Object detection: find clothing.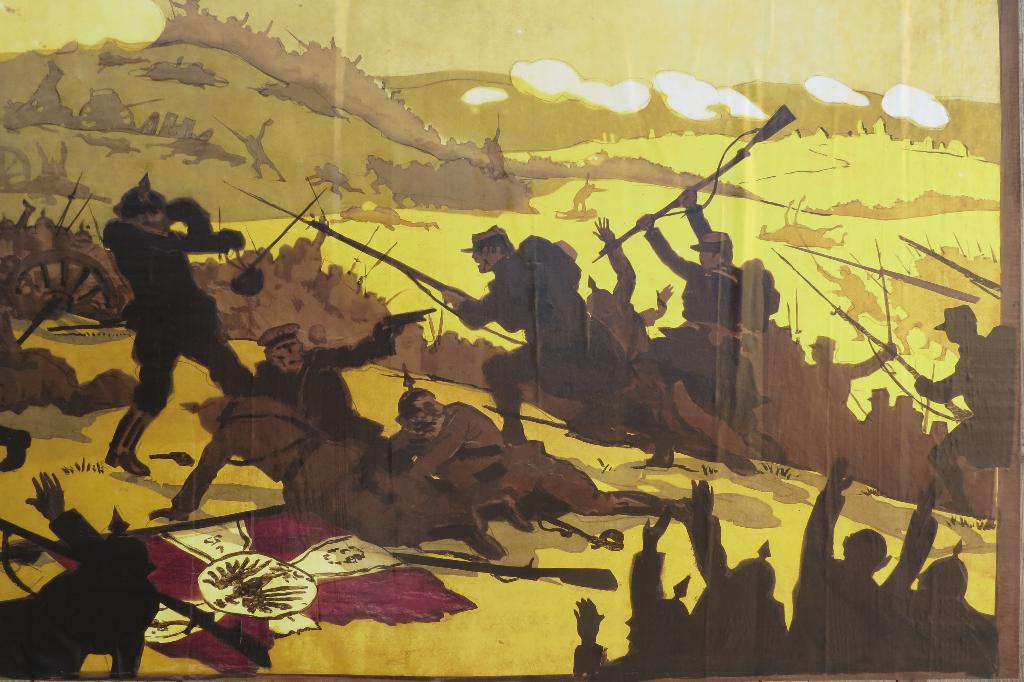
detection(454, 250, 663, 431).
